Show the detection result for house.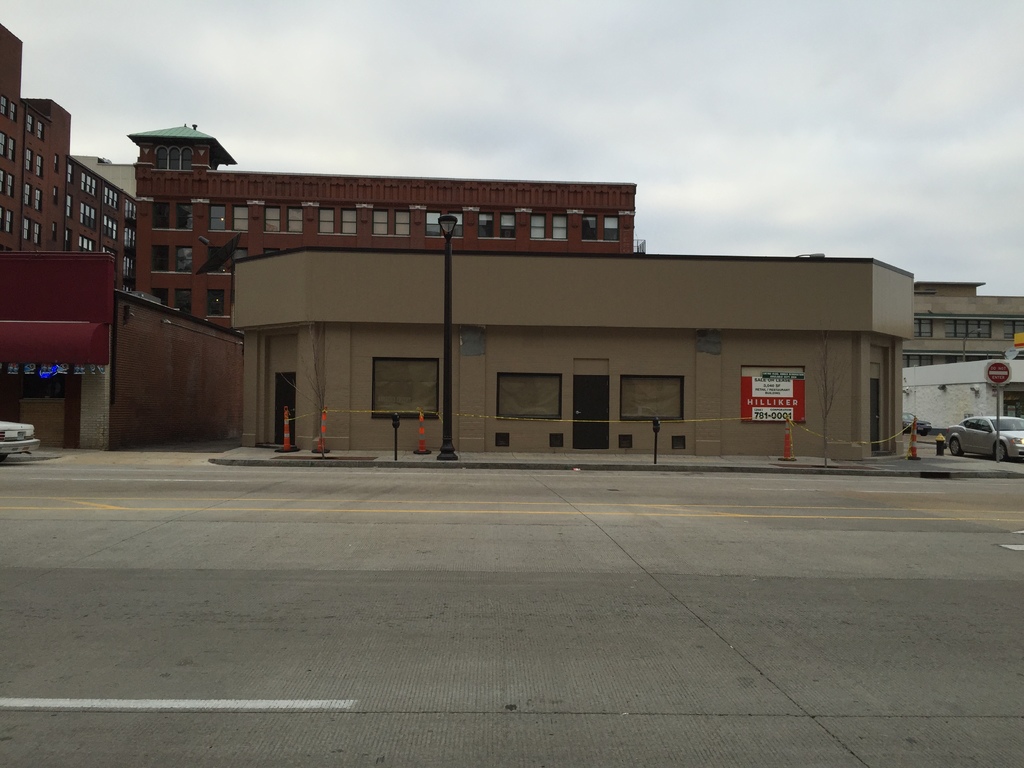
select_region(94, 155, 941, 478).
